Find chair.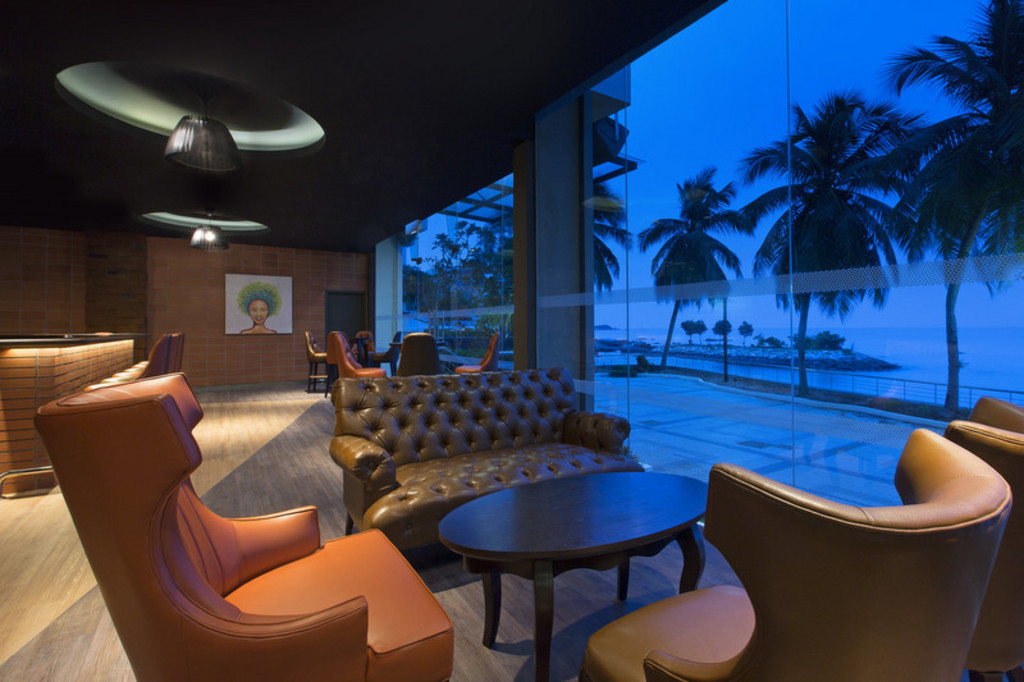
box=[577, 427, 1011, 681].
